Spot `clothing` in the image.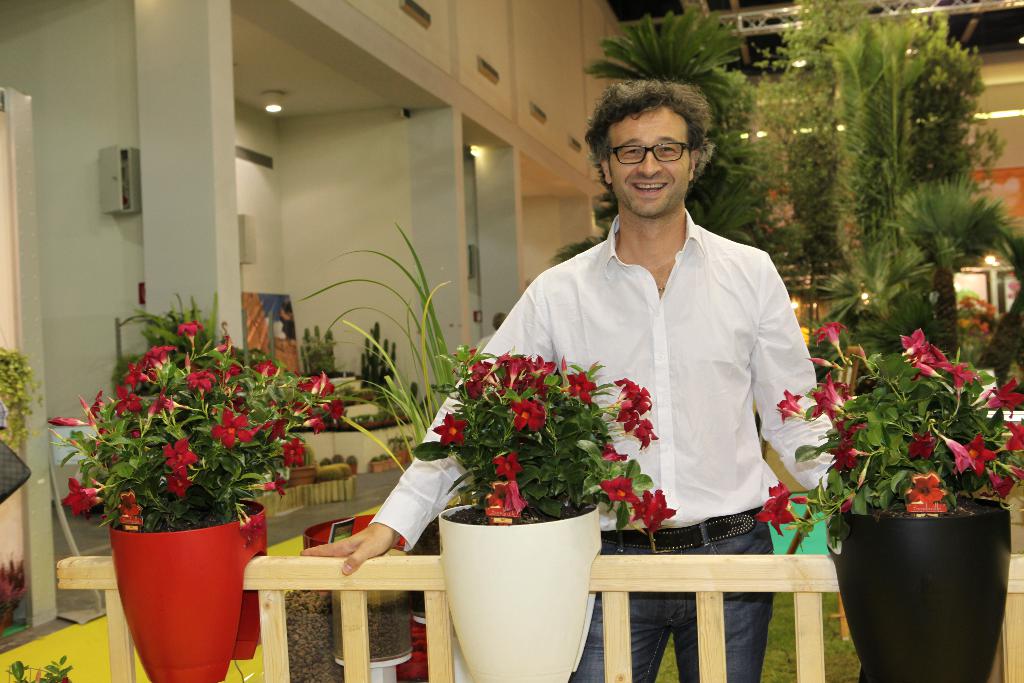
`clothing` found at (left=367, top=197, right=867, bottom=682).
